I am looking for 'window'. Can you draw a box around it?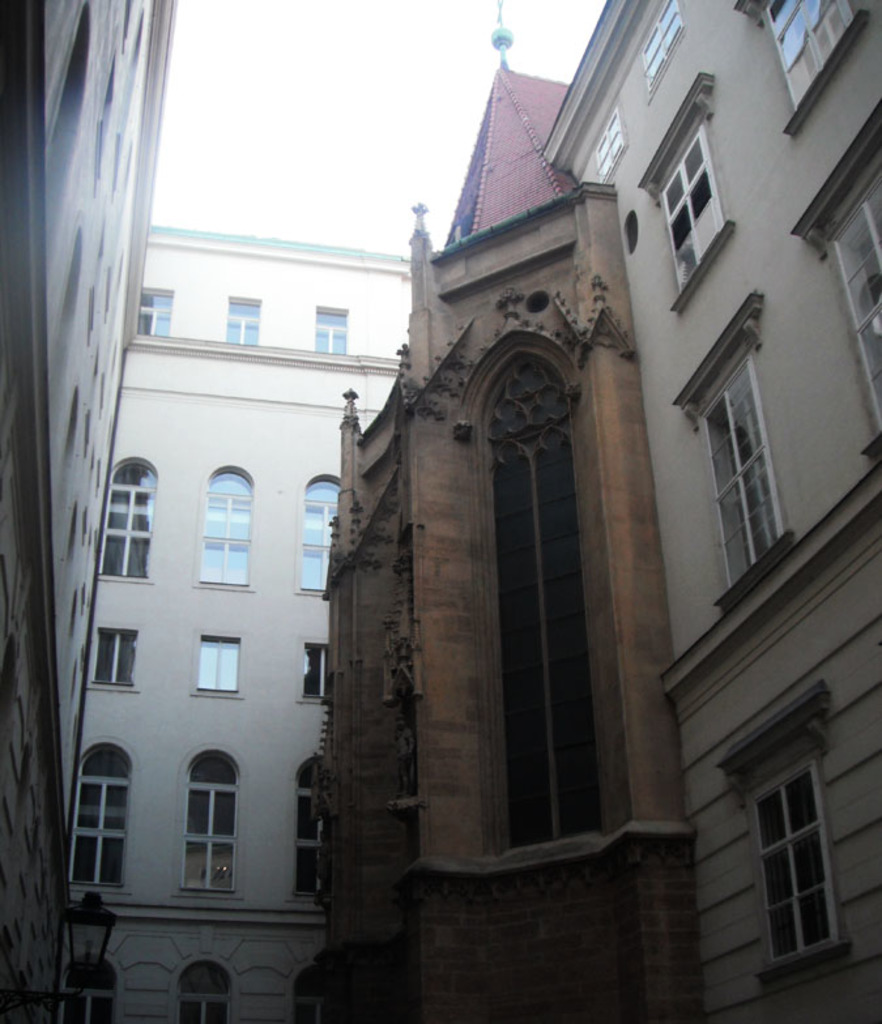
Sure, the bounding box is detection(290, 475, 338, 594).
